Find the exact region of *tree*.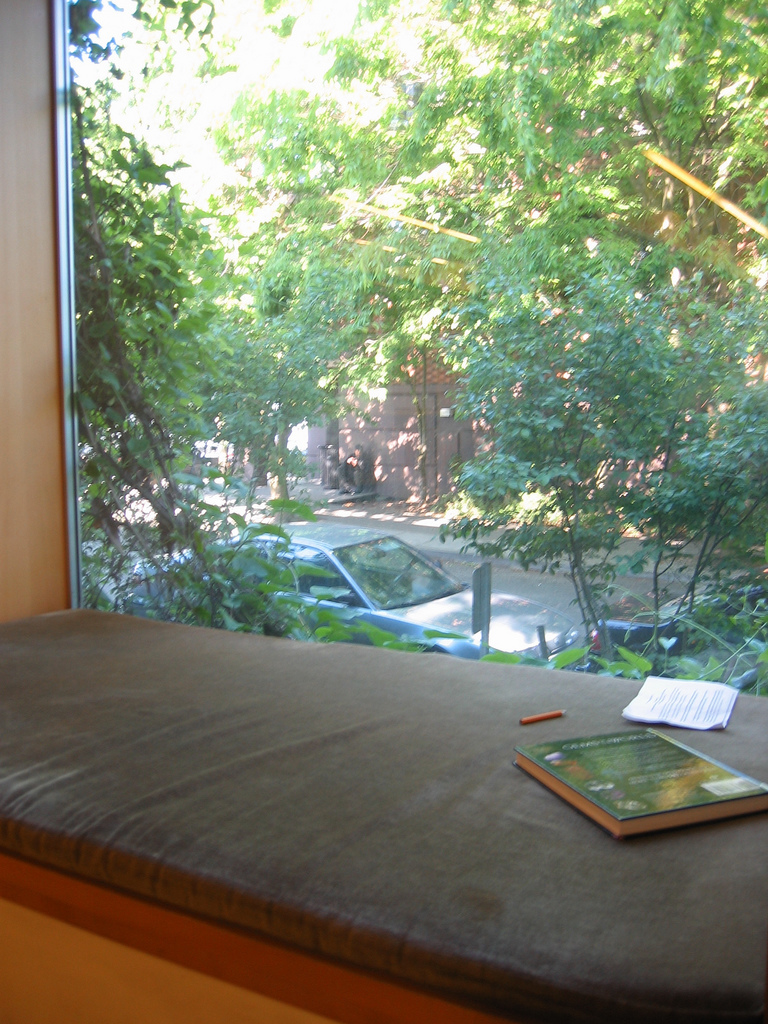
Exact region: Rect(64, 0, 415, 653).
